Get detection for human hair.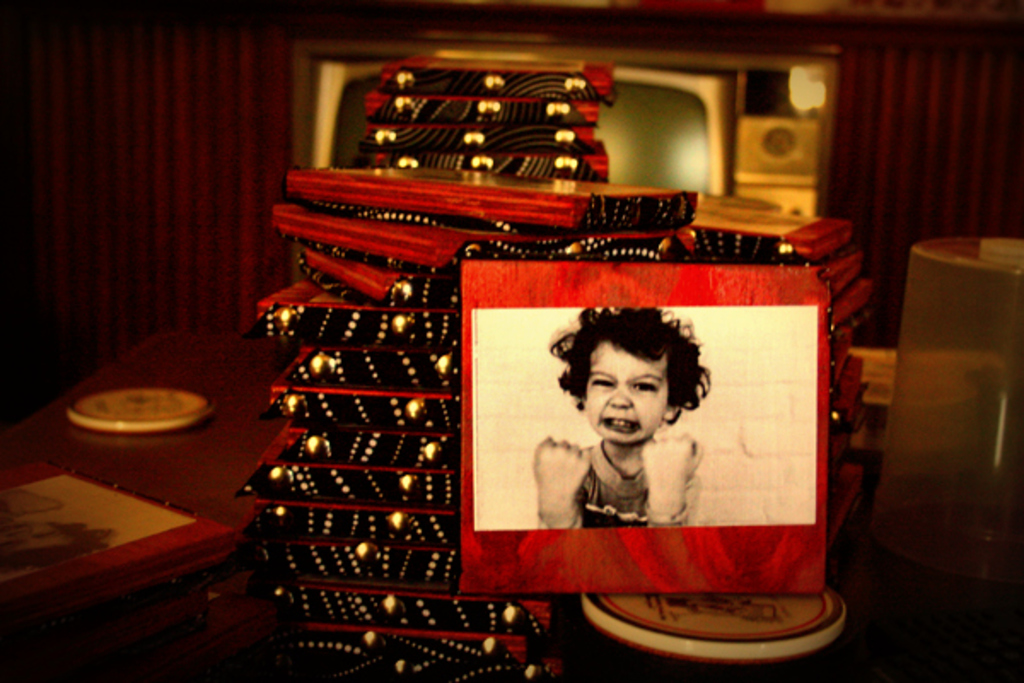
Detection: l=558, t=318, r=695, b=427.
